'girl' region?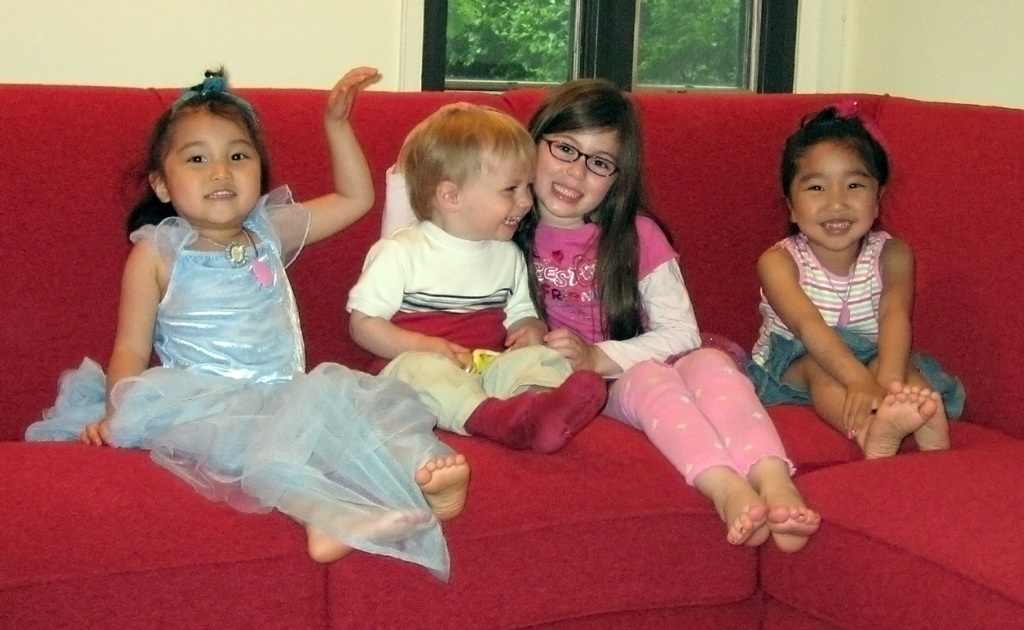
19,59,470,571
